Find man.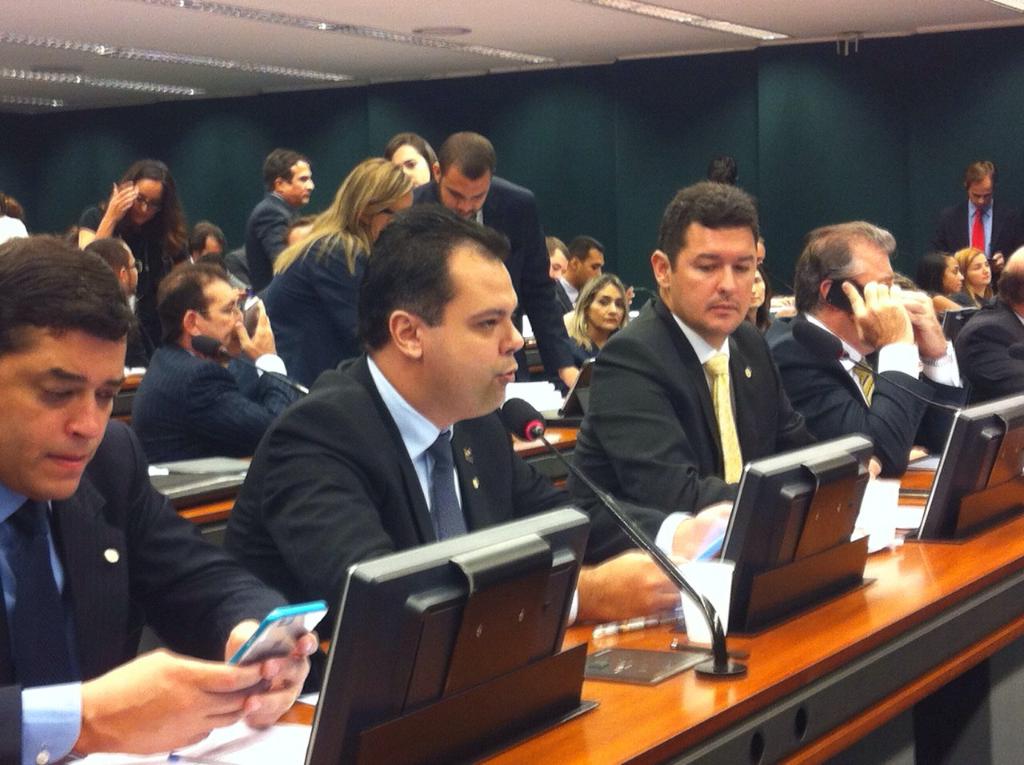
(950,241,1023,407).
